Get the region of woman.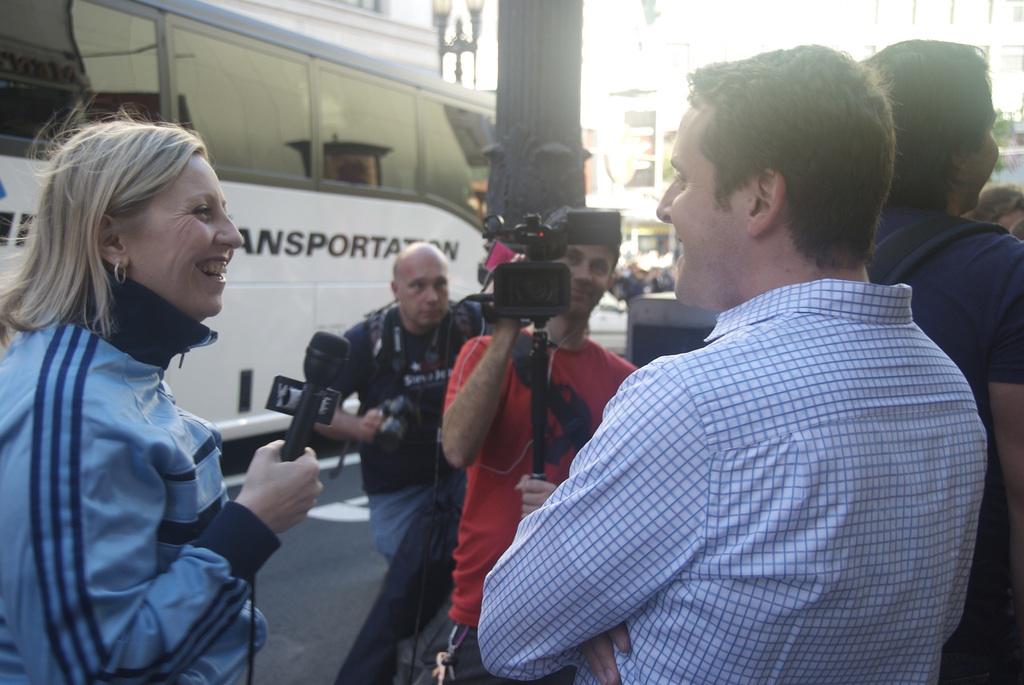
<region>0, 105, 321, 684</region>.
